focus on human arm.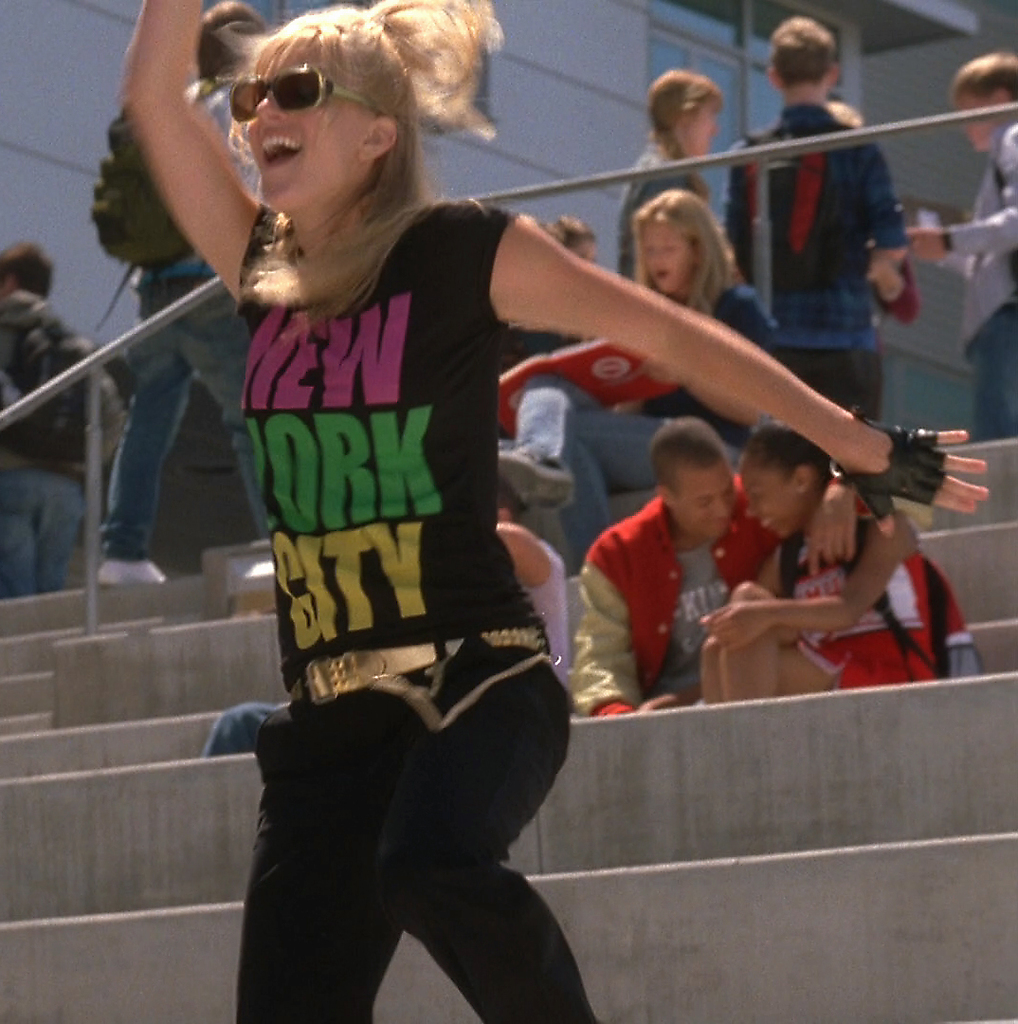
Focused at x1=863, y1=138, x2=900, y2=265.
